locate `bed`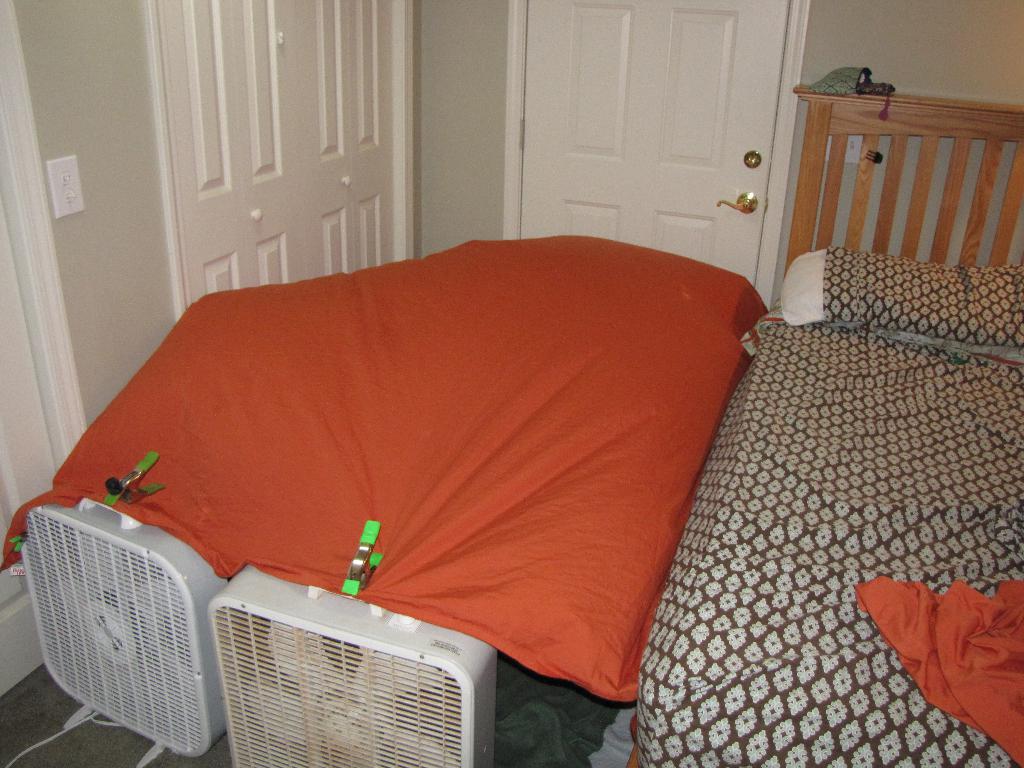
crop(627, 81, 1022, 767)
